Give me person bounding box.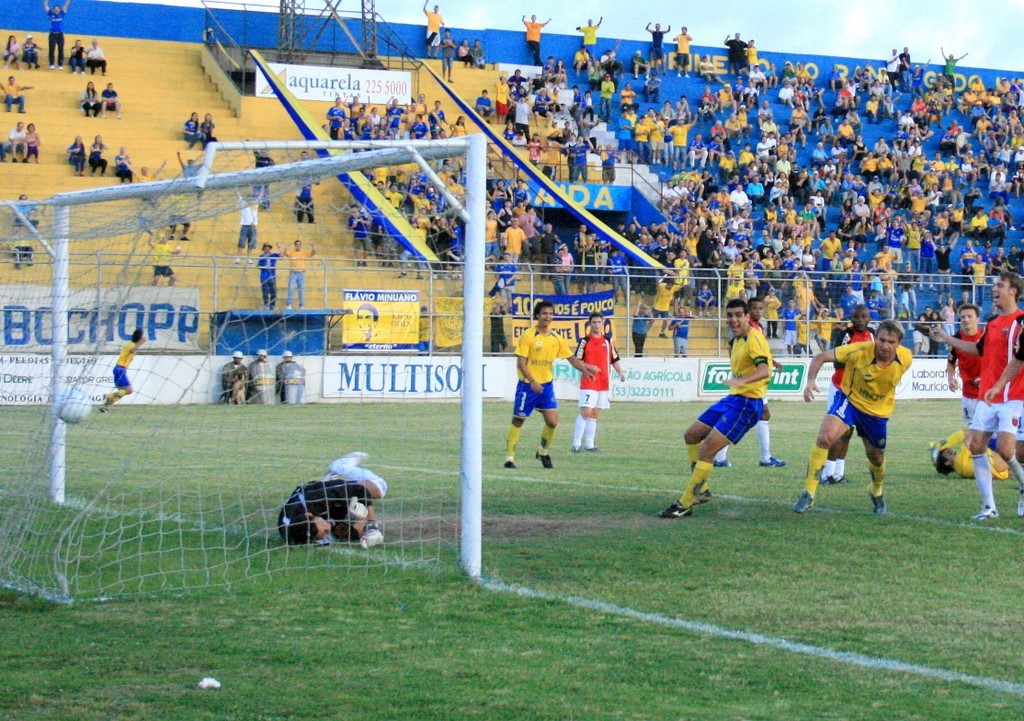
<bbox>273, 455, 397, 555</bbox>.
